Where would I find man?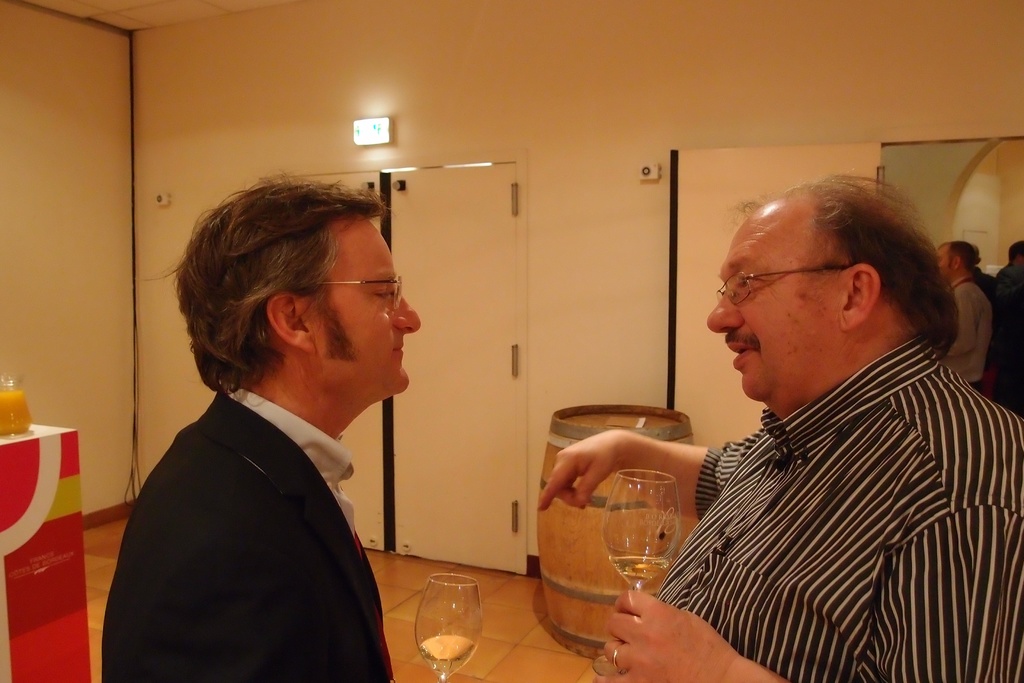
At [left=934, top=239, right=992, bottom=394].
